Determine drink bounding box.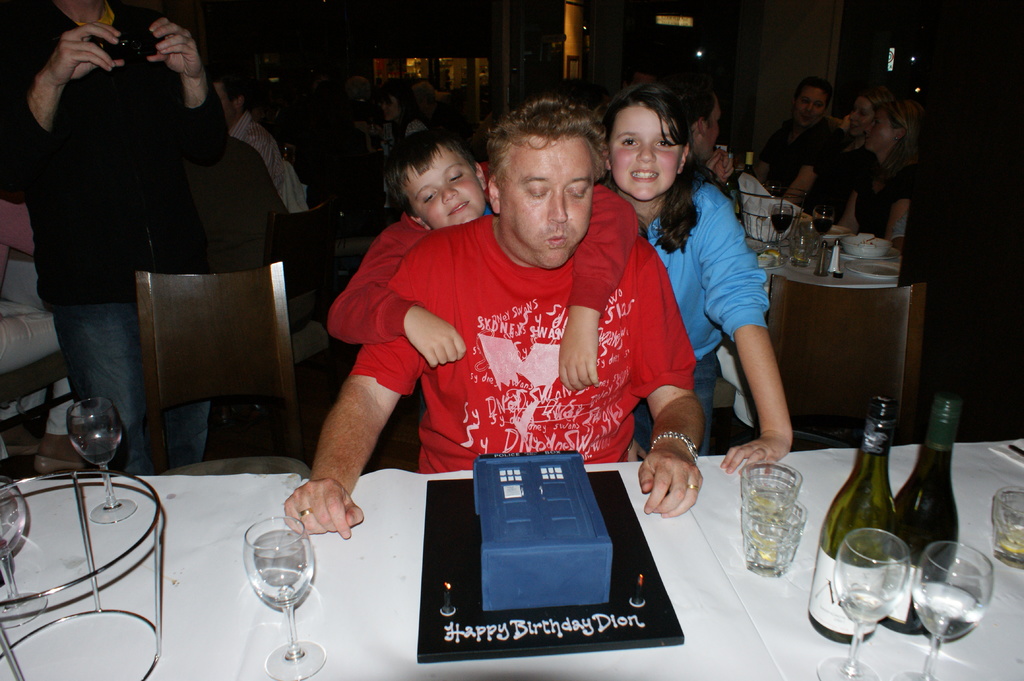
Determined: 812/218/830/238.
